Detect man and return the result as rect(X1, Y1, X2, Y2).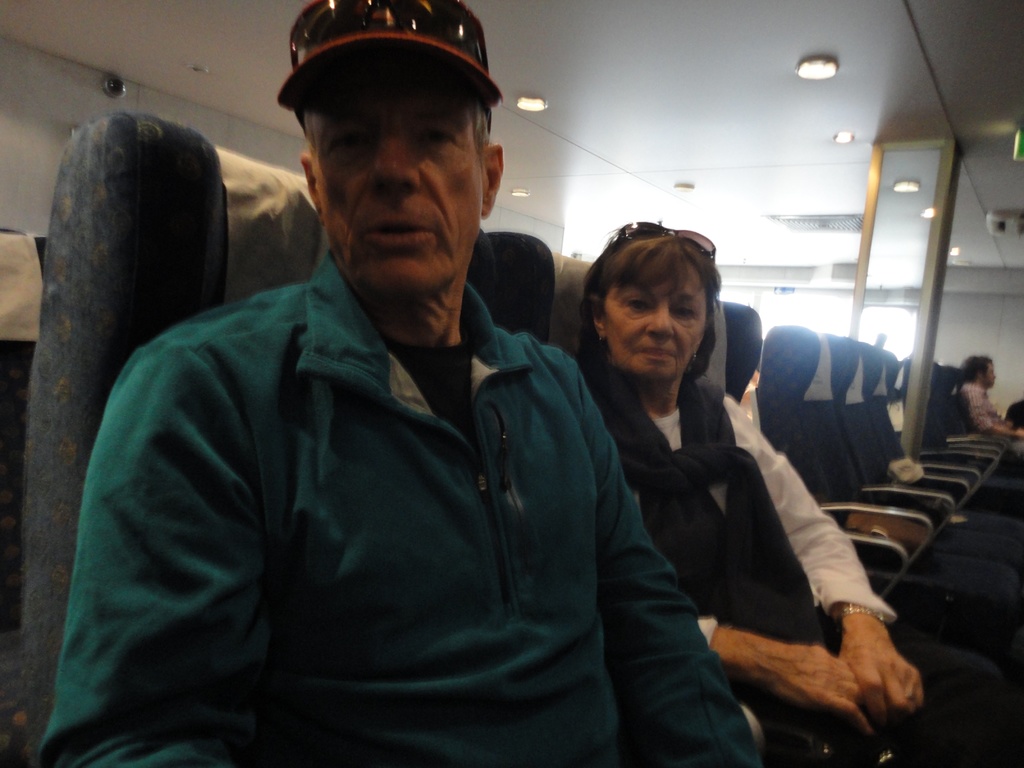
rect(957, 358, 1023, 461).
